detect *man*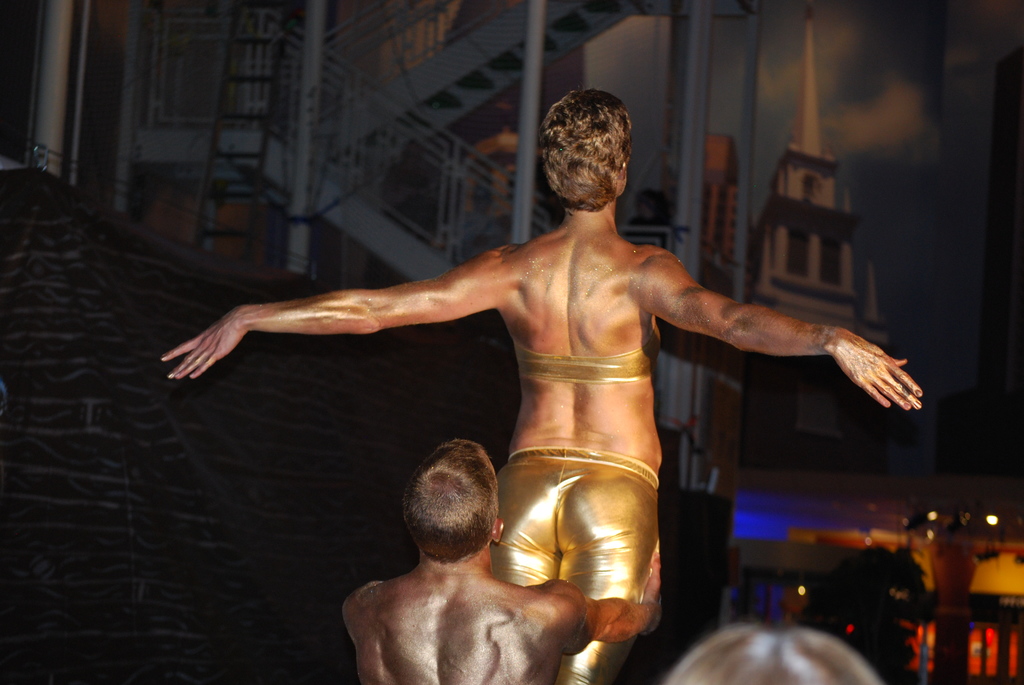
bbox=[329, 437, 661, 684]
